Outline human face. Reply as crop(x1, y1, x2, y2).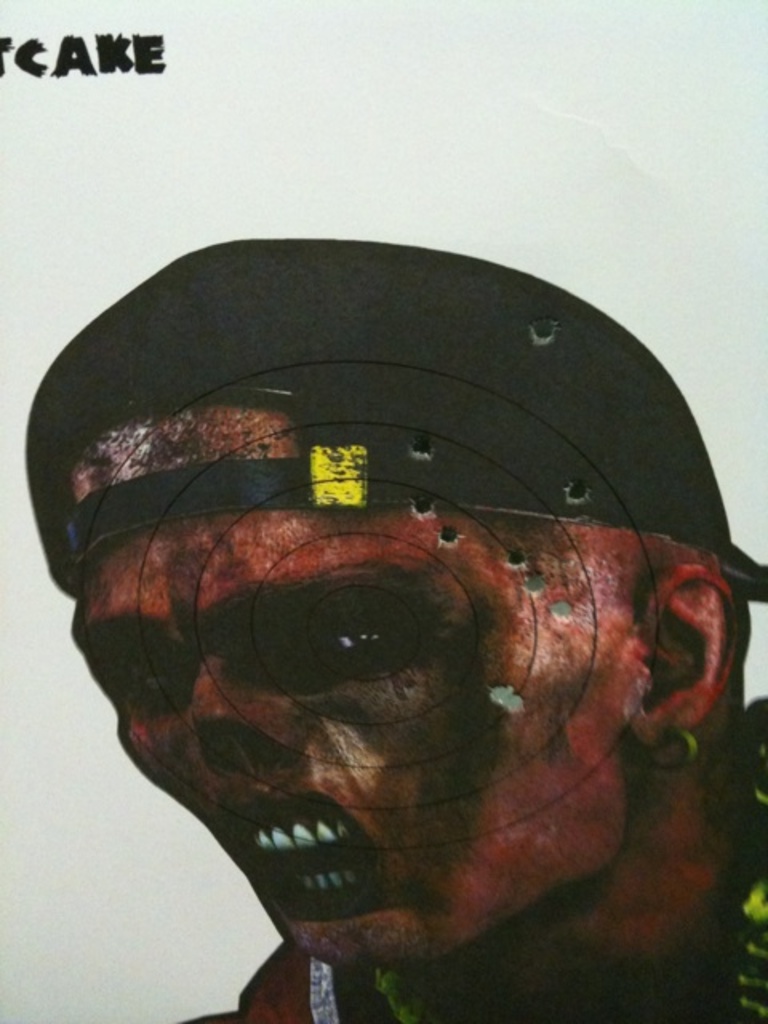
crop(69, 408, 645, 965).
